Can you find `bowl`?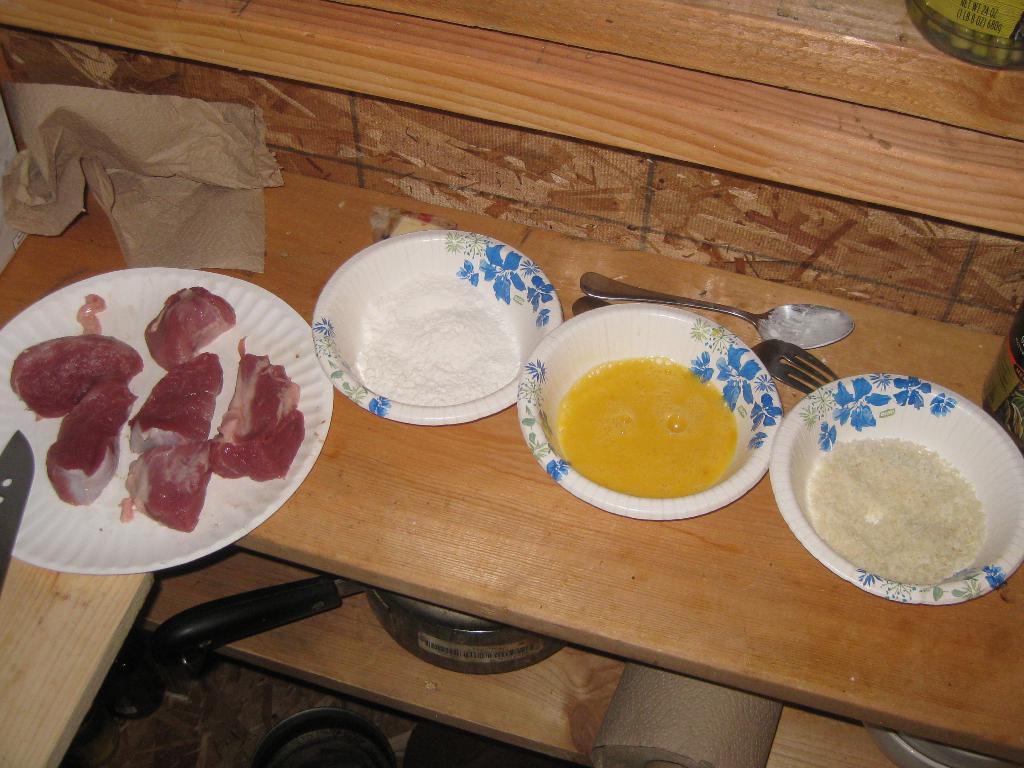
Yes, bounding box: region(774, 376, 1023, 600).
